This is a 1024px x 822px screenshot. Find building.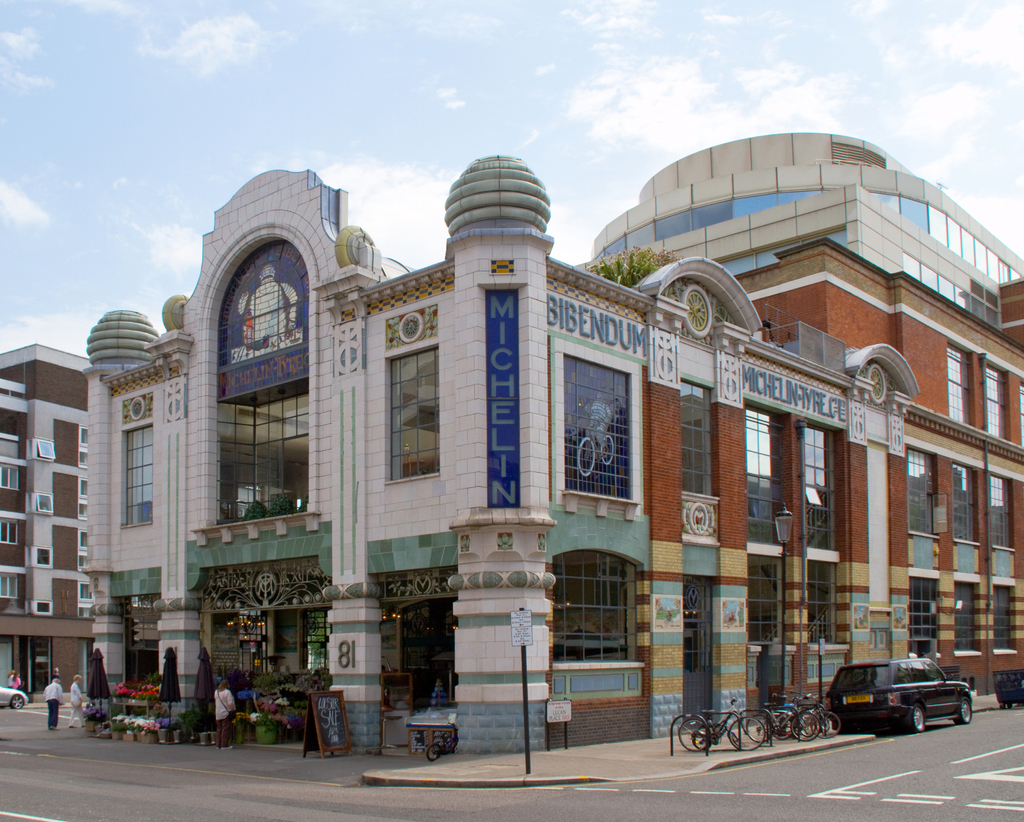
Bounding box: [86,125,1023,762].
